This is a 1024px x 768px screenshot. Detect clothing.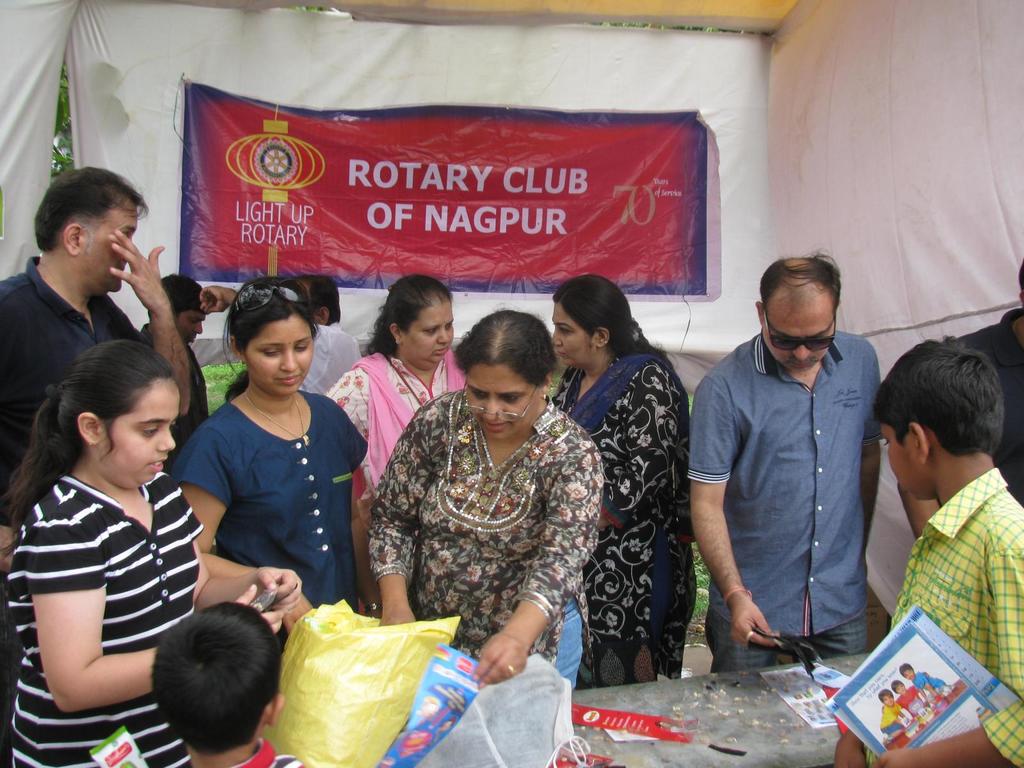
863/466/1023/767.
